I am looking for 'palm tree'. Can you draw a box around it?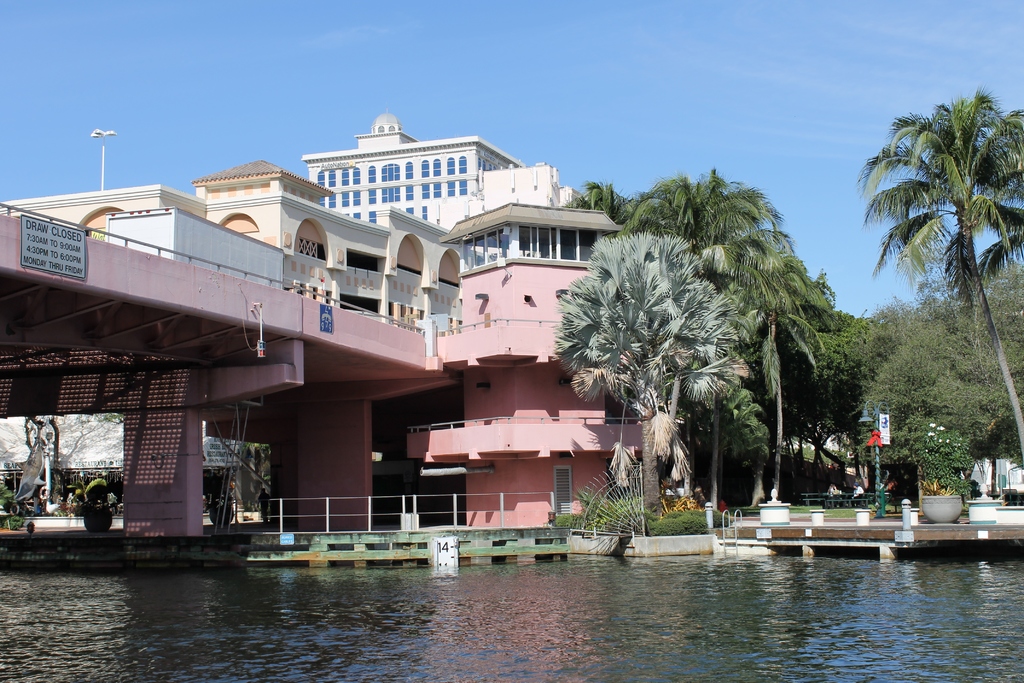
Sure, the bounding box is 856,108,1004,529.
